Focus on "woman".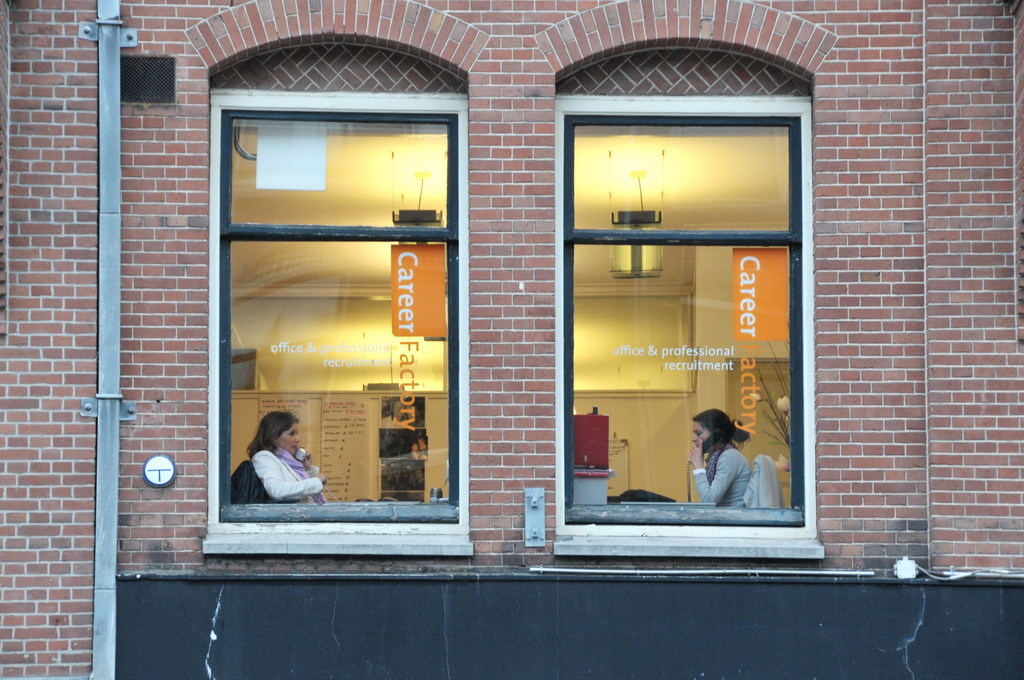
Focused at <region>687, 409, 751, 510</region>.
